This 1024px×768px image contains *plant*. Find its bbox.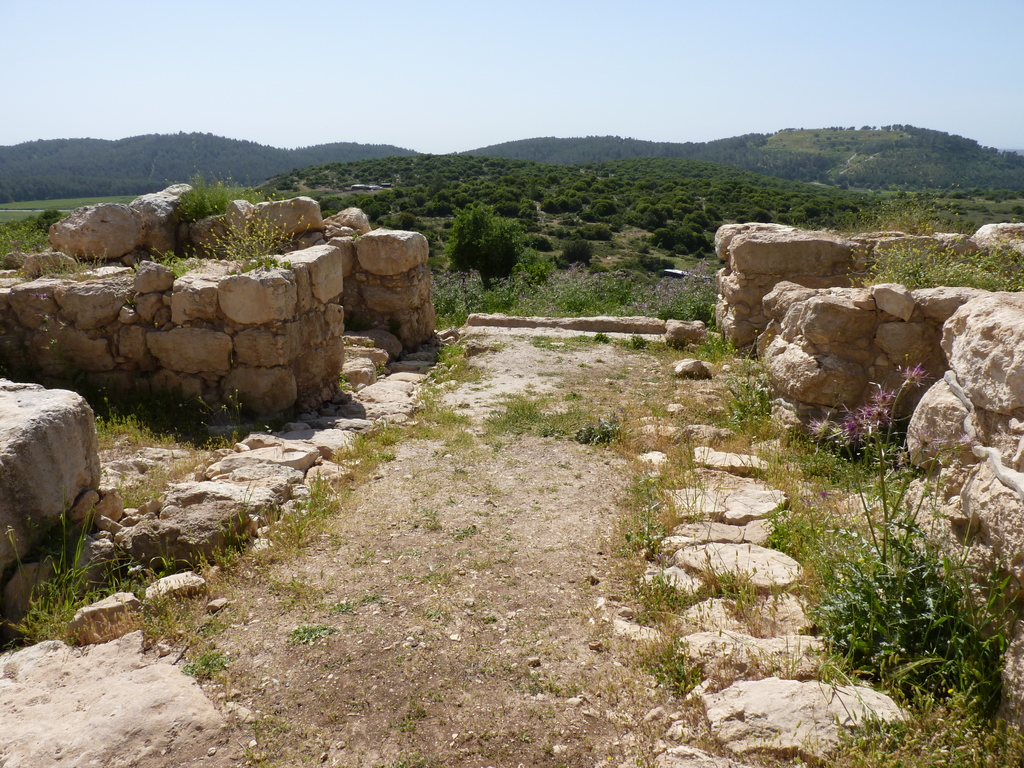
bbox=[696, 666, 1023, 767].
